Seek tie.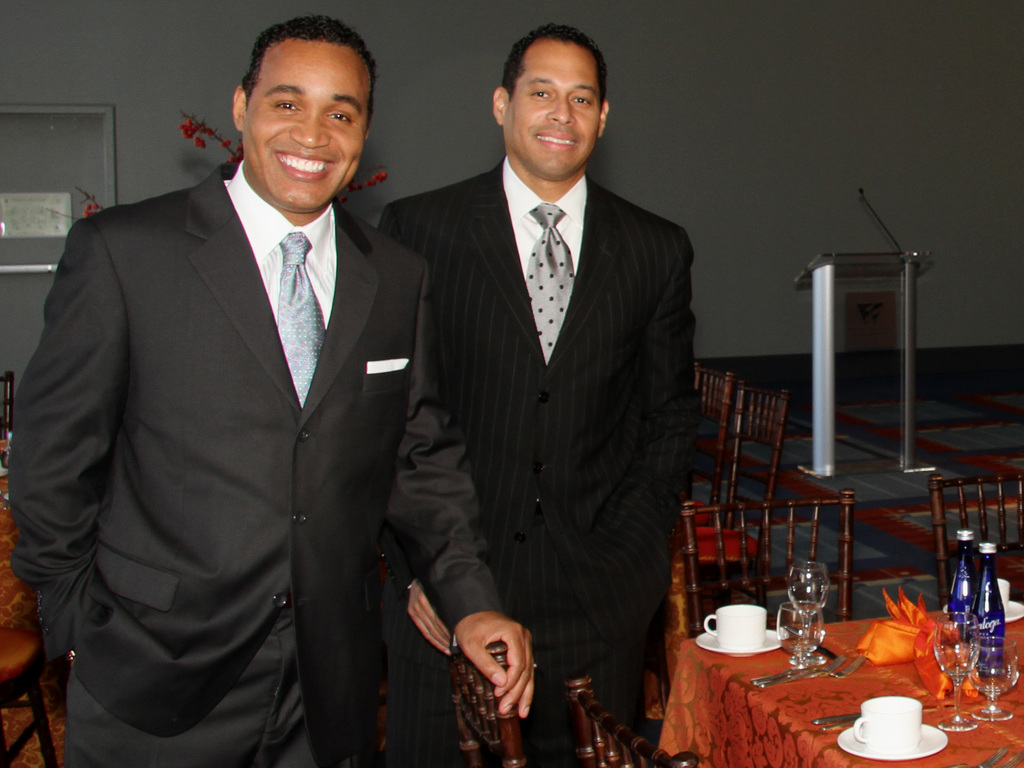
rect(277, 229, 328, 412).
